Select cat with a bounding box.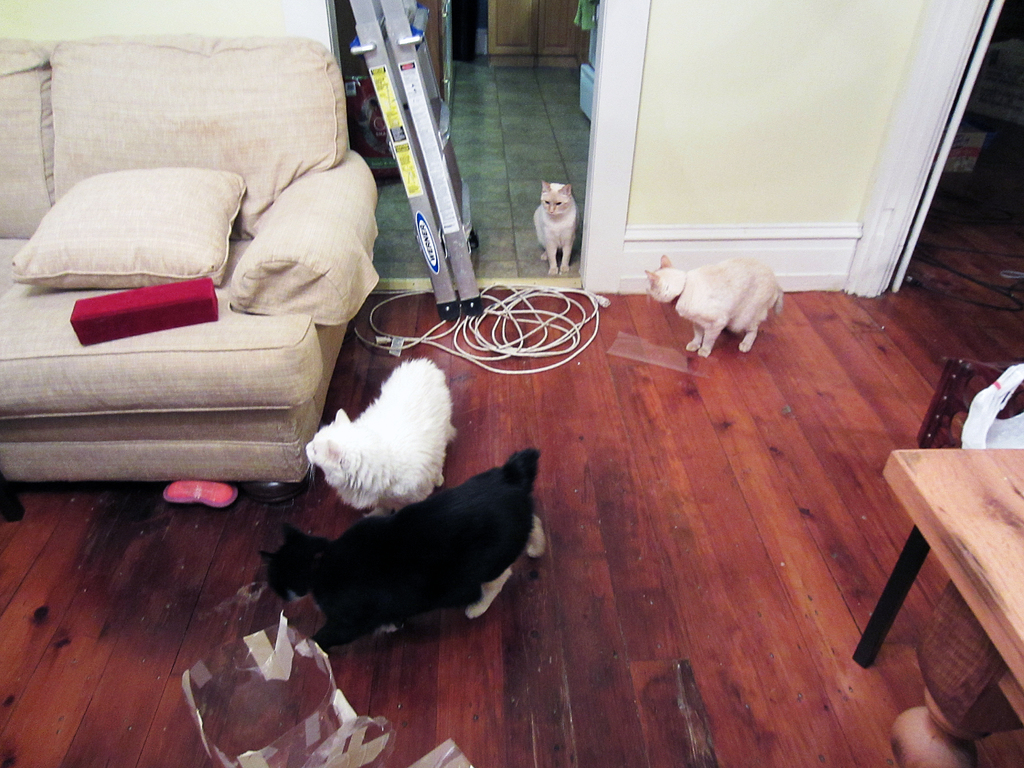
x1=534, y1=183, x2=578, y2=276.
